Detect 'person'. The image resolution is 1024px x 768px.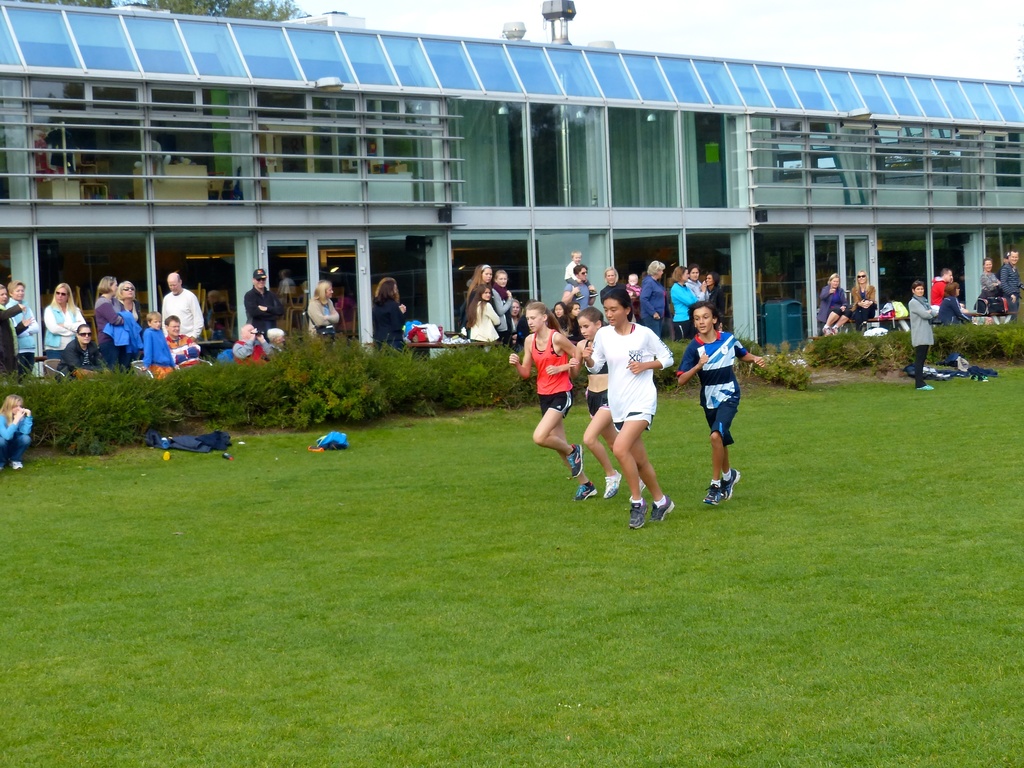
select_region(460, 285, 499, 350).
